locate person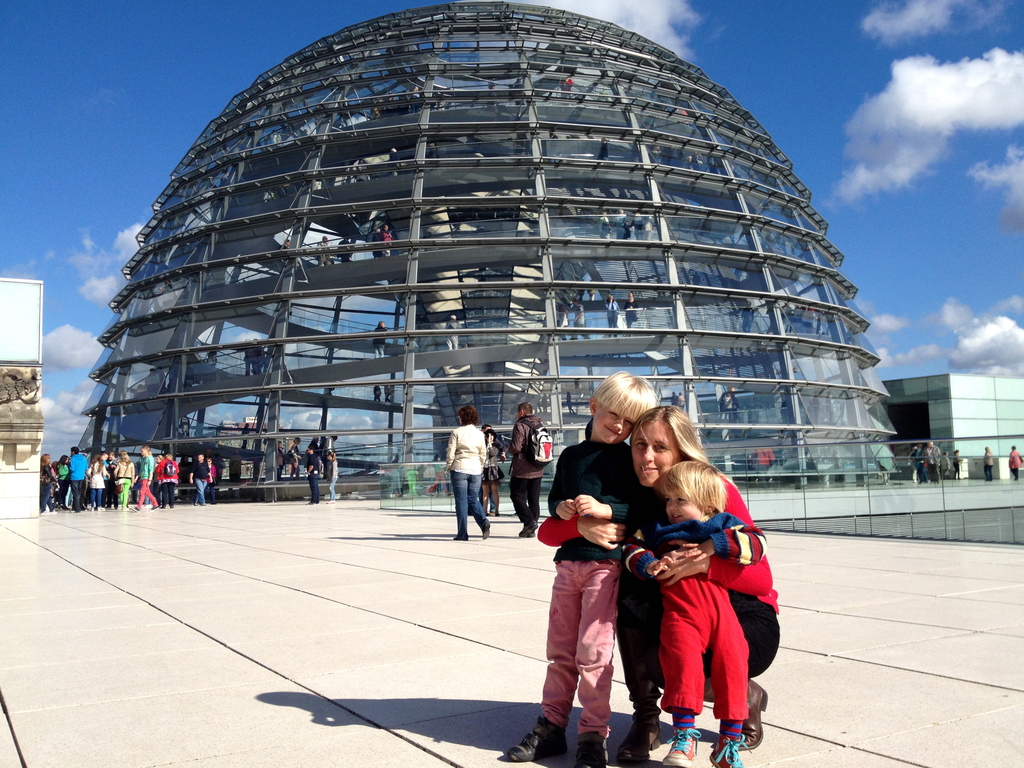
318:447:342:502
